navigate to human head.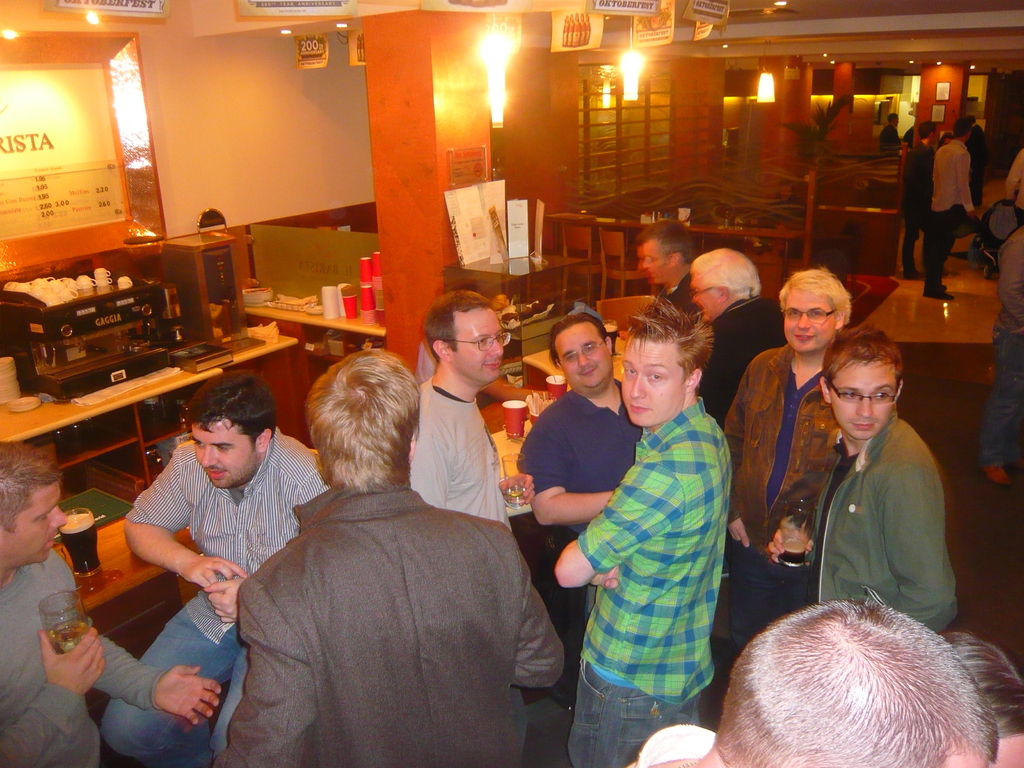
Navigation target: select_region(709, 600, 1003, 767).
